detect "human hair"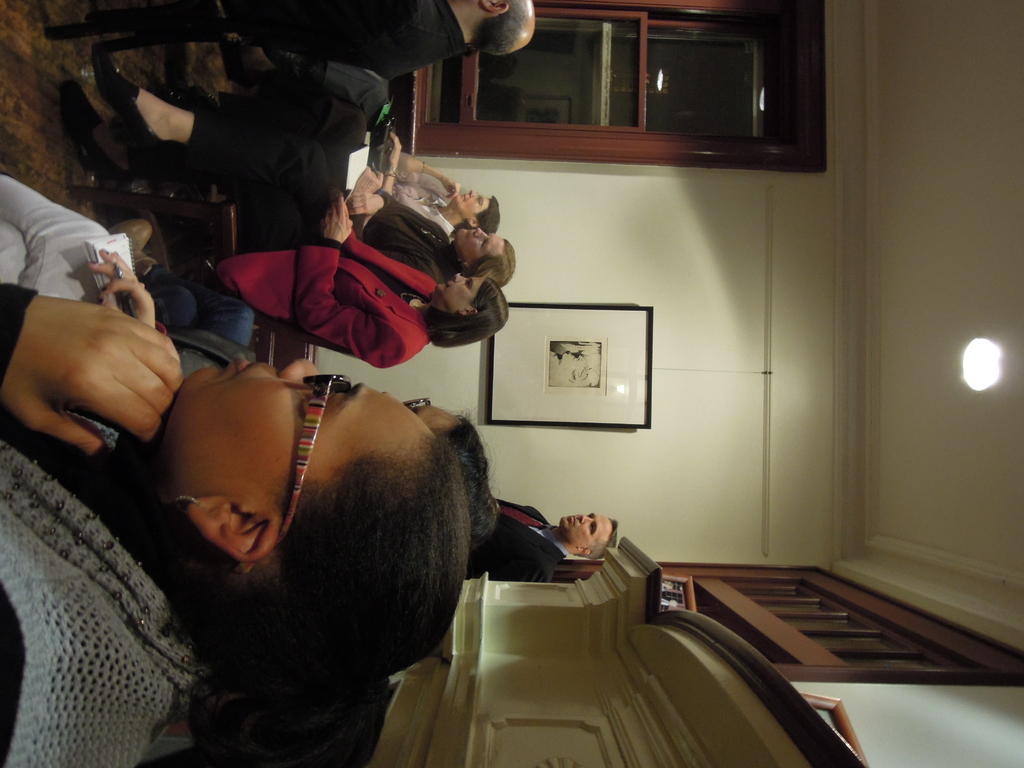
438 404 502 570
